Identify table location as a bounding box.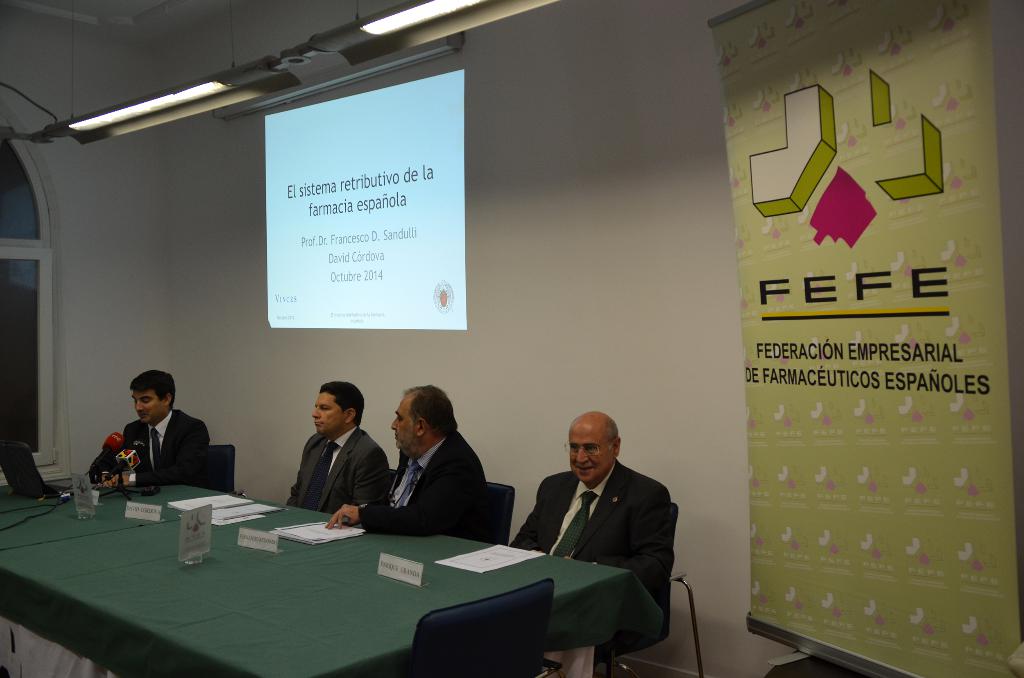
52,497,685,675.
